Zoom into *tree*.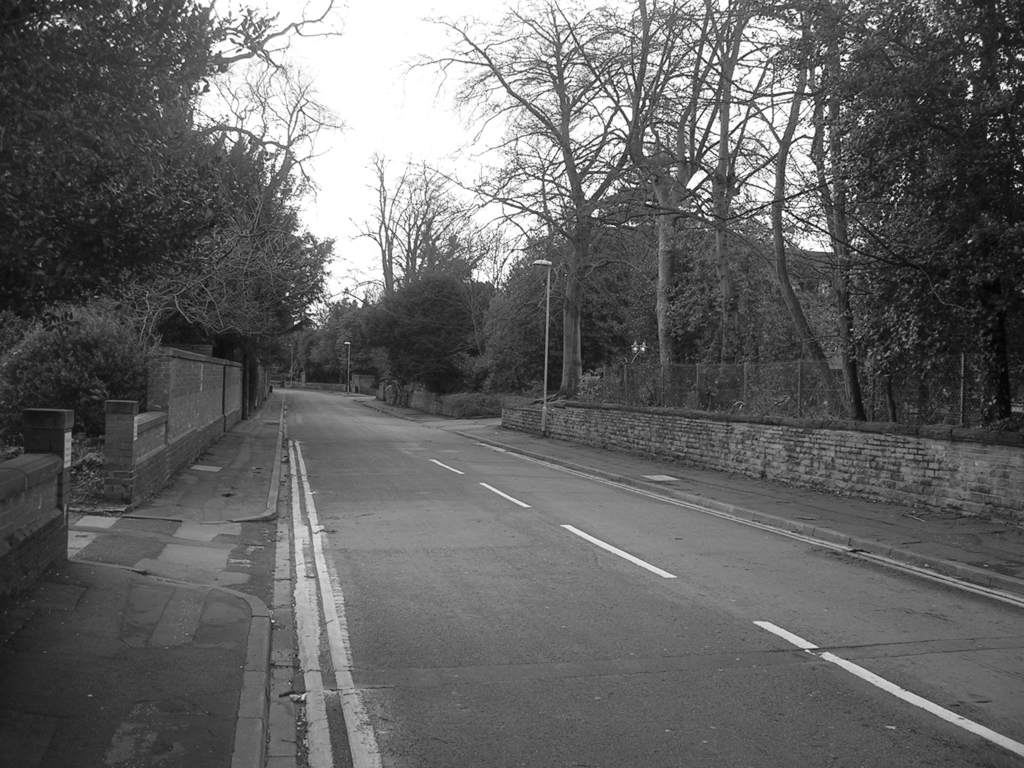
Zoom target: 793/0/1023/434.
